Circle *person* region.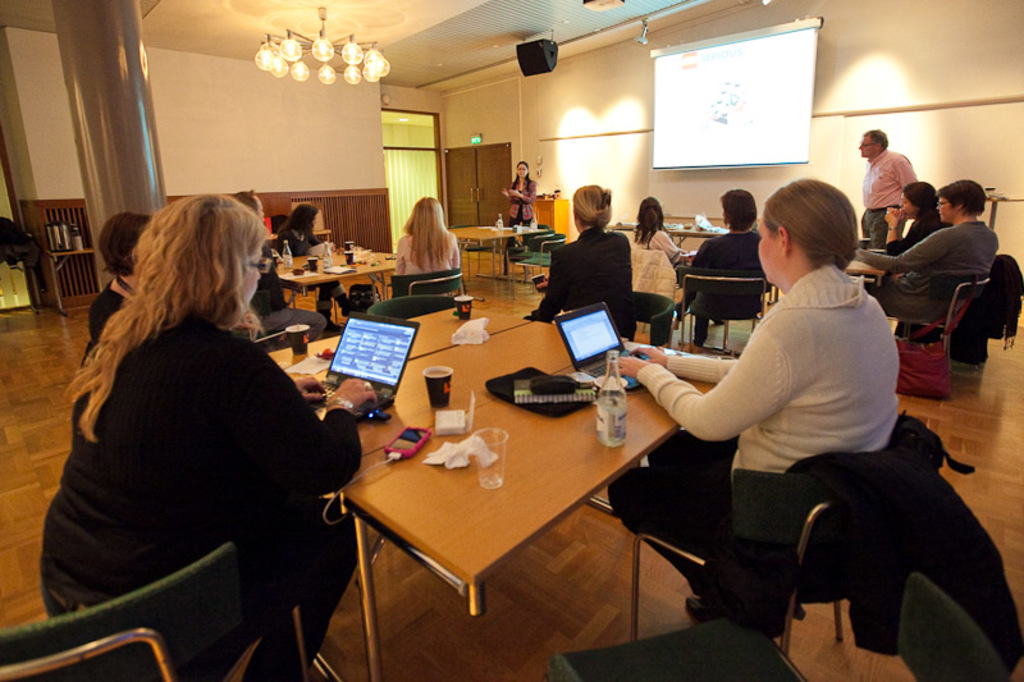
Region: [left=42, top=183, right=365, bottom=670].
